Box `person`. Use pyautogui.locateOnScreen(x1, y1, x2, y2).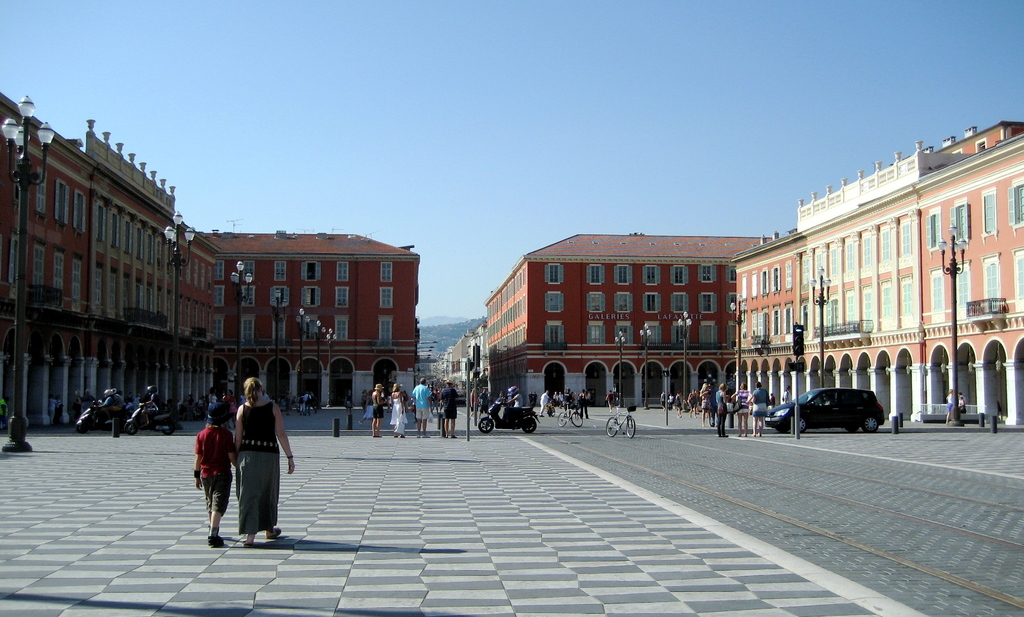
pyautogui.locateOnScreen(440, 380, 459, 439).
